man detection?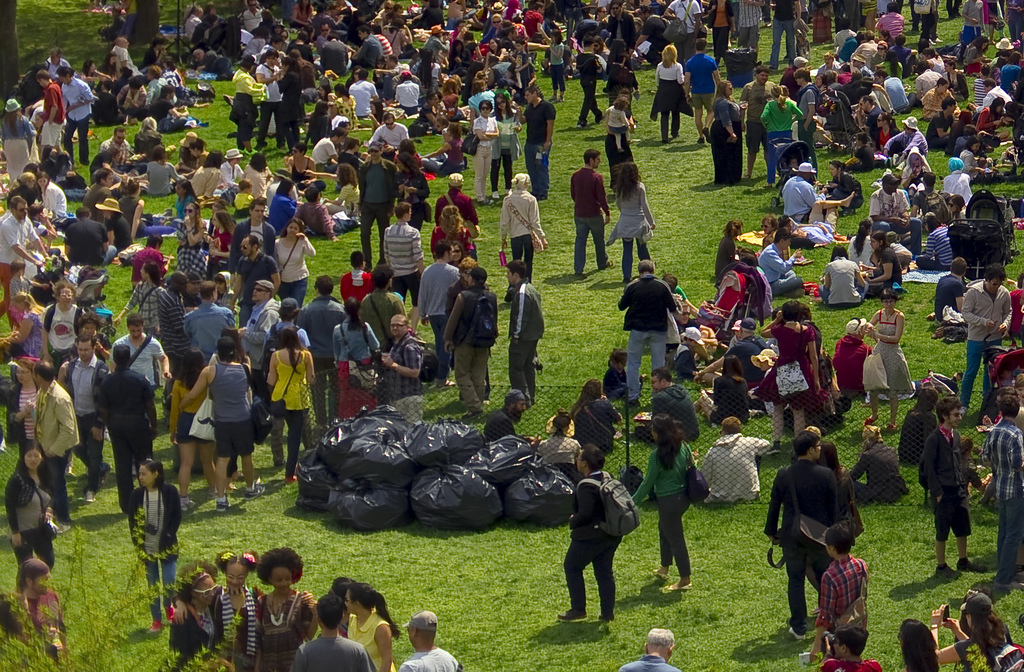
box(728, 0, 769, 54)
